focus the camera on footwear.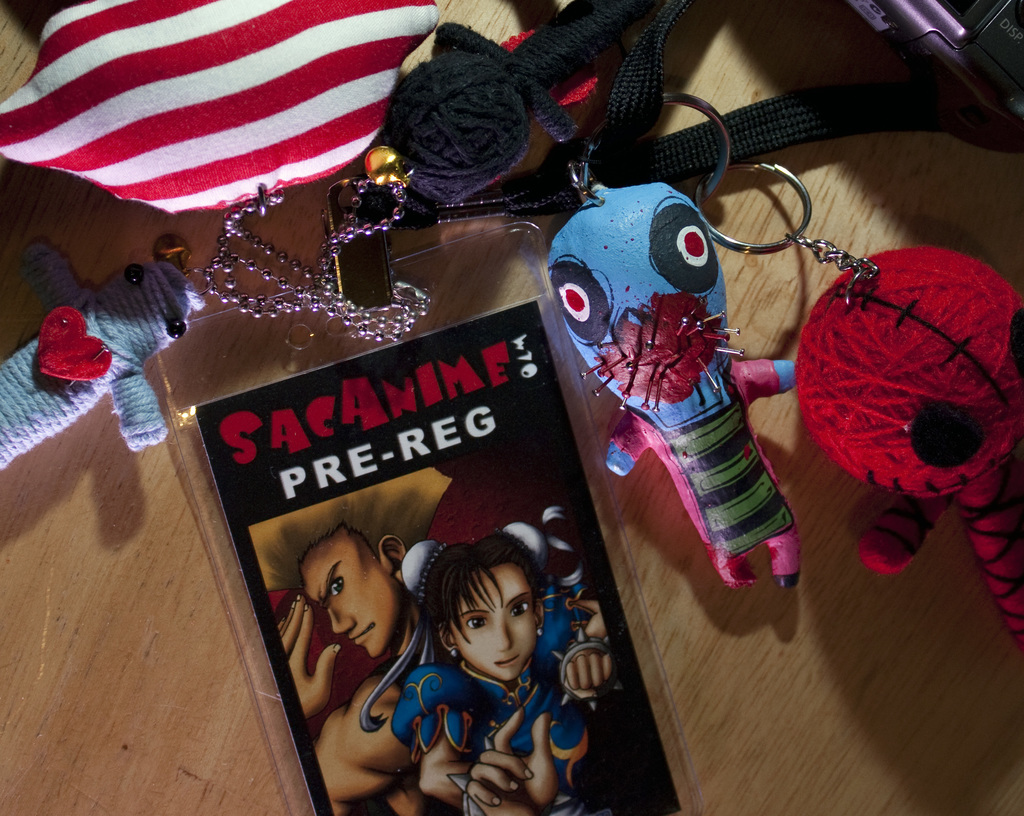
Focus region: l=773, t=564, r=803, b=589.
